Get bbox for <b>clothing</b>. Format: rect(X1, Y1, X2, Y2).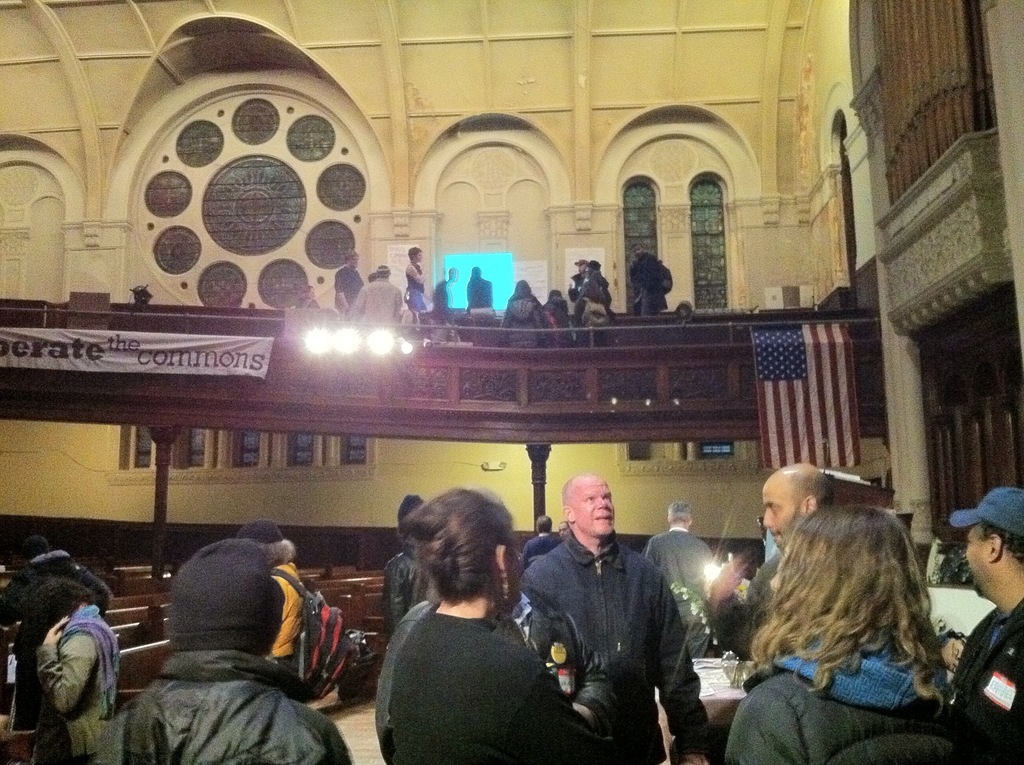
rect(515, 523, 723, 764).
